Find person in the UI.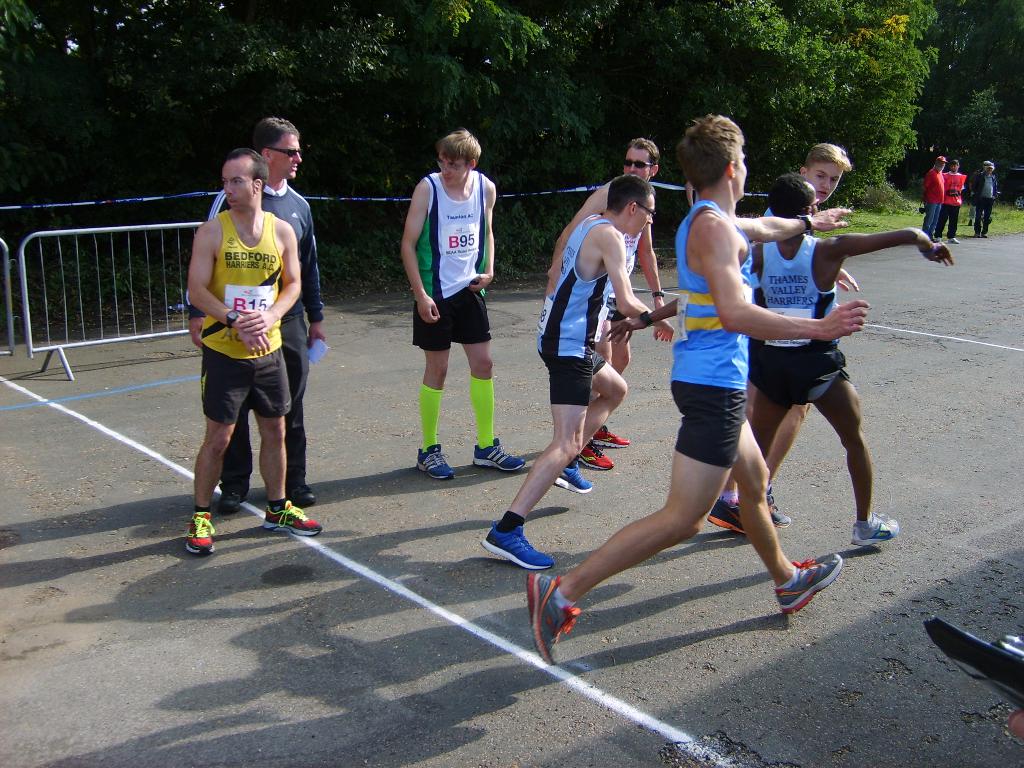
UI element at left=542, top=132, right=669, bottom=472.
